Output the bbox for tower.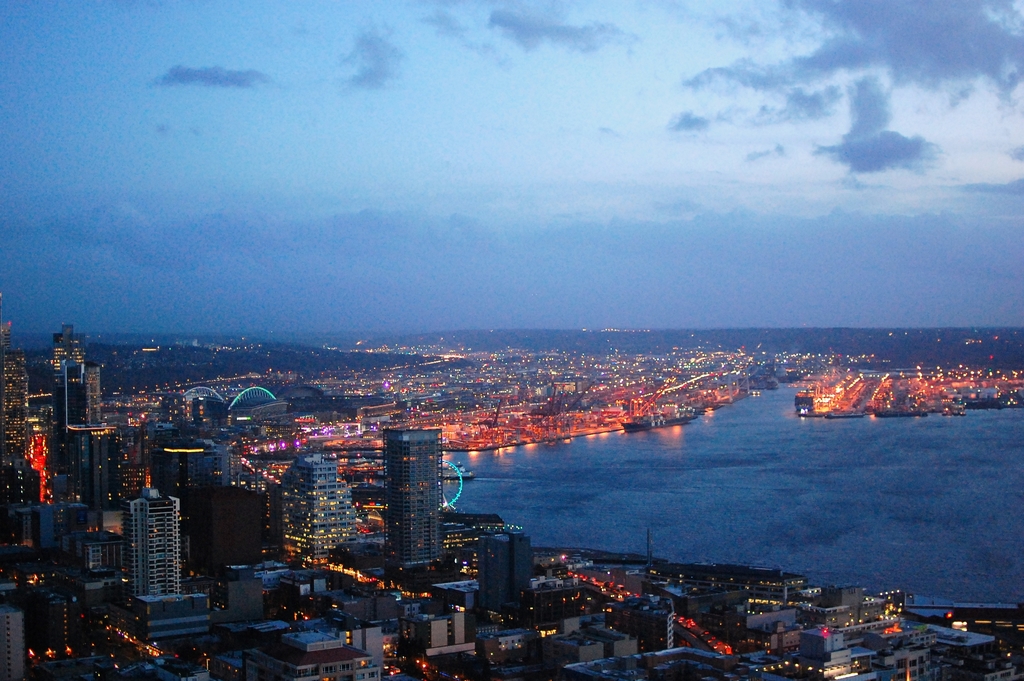
bbox=[50, 357, 83, 475].
